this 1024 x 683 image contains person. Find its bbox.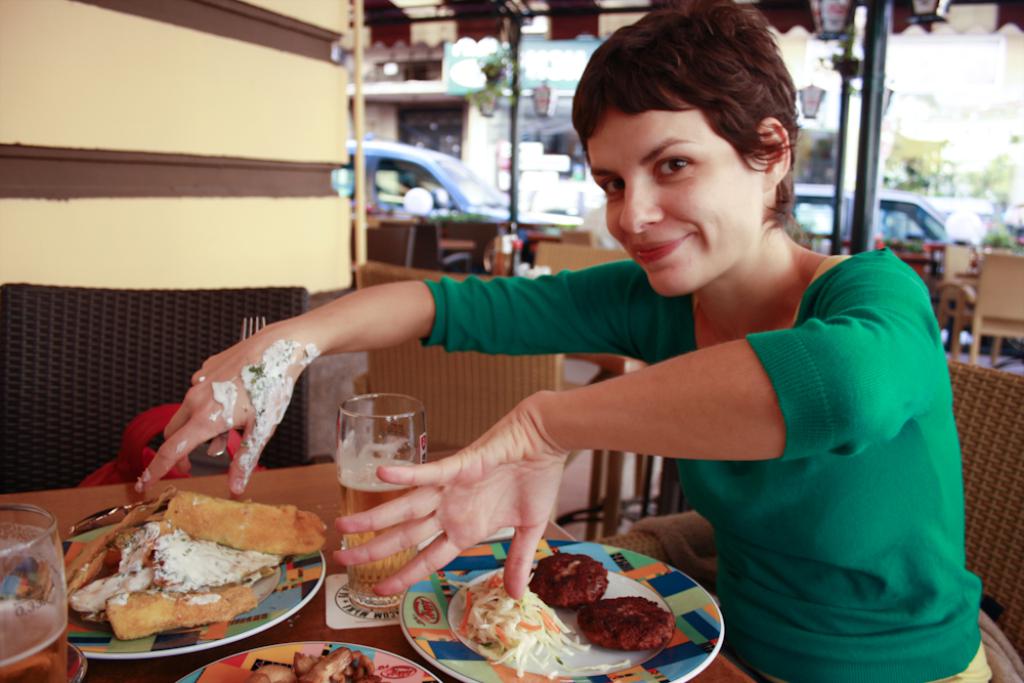
BBox(127, 0, 994, 682).
